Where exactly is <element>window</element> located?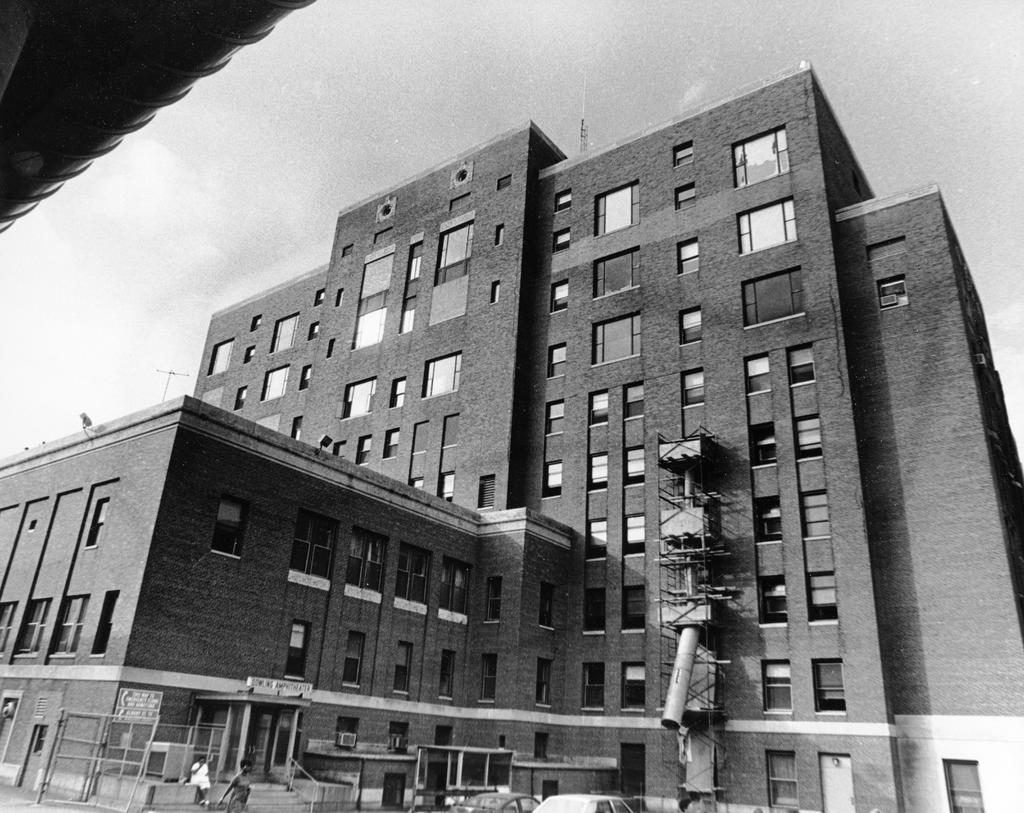
Its bounding box is 552,277,570,309.
